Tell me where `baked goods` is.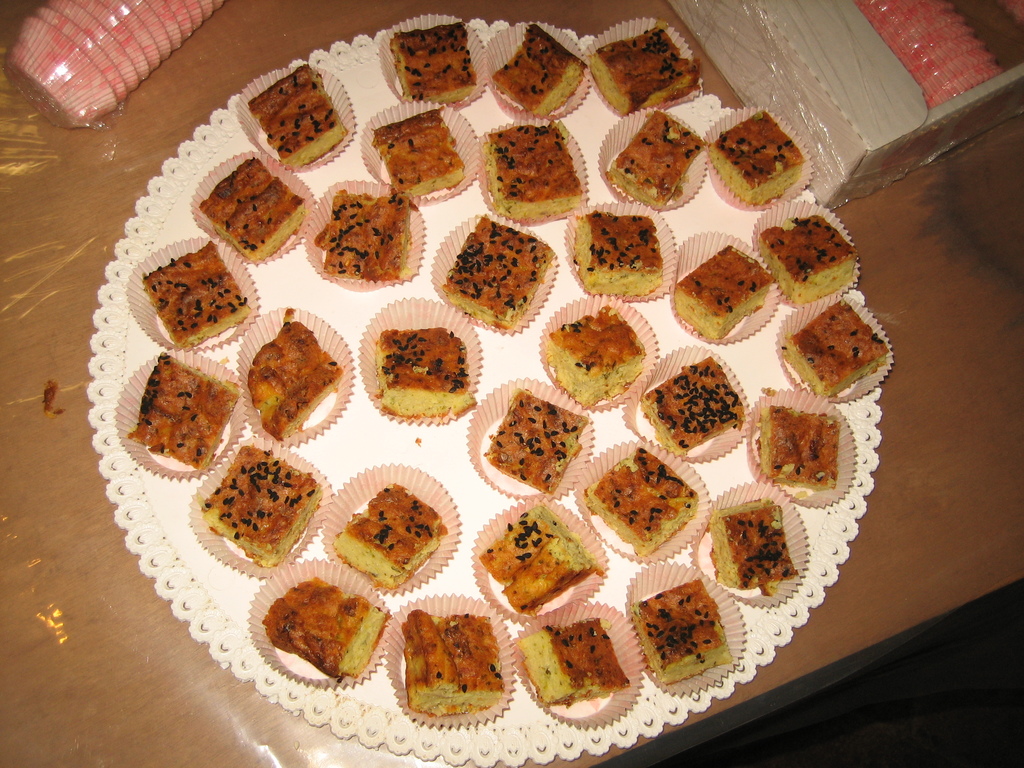
`baked goods` is at [x1=608, y1=109, x2=703, y2=207].
